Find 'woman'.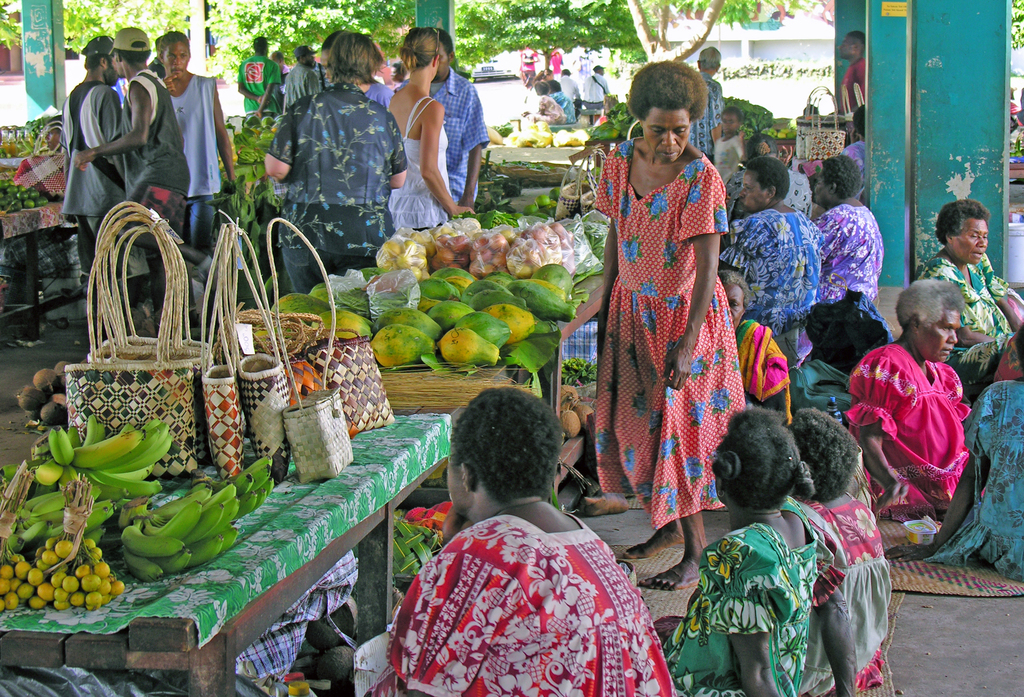
box=[726, 152, 828, 350].
